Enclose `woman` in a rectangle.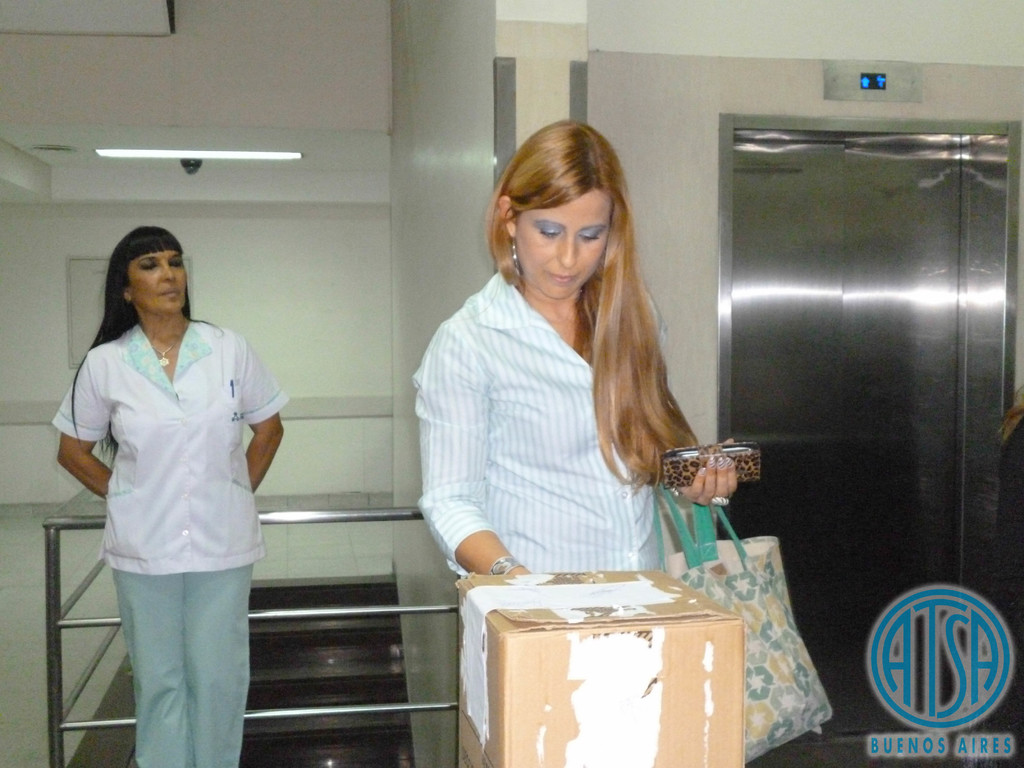
<bbox>408, 119, 742, 579</bbox>.
